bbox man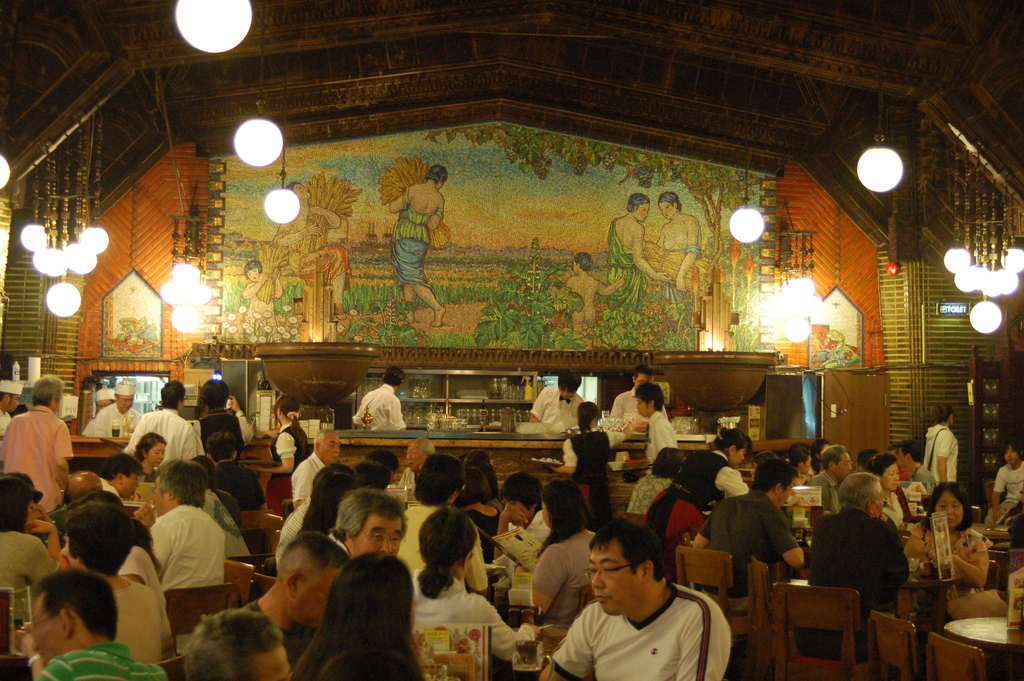
bbox=[0, 375, 68, 521]
